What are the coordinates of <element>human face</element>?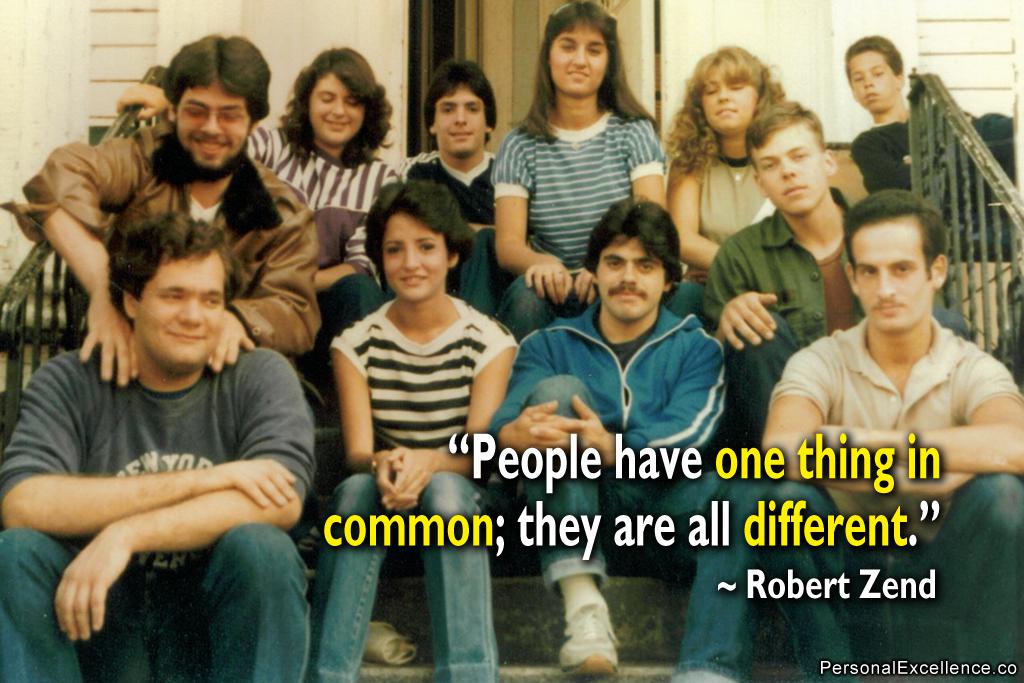
box=[842, 46, 894, 115].
